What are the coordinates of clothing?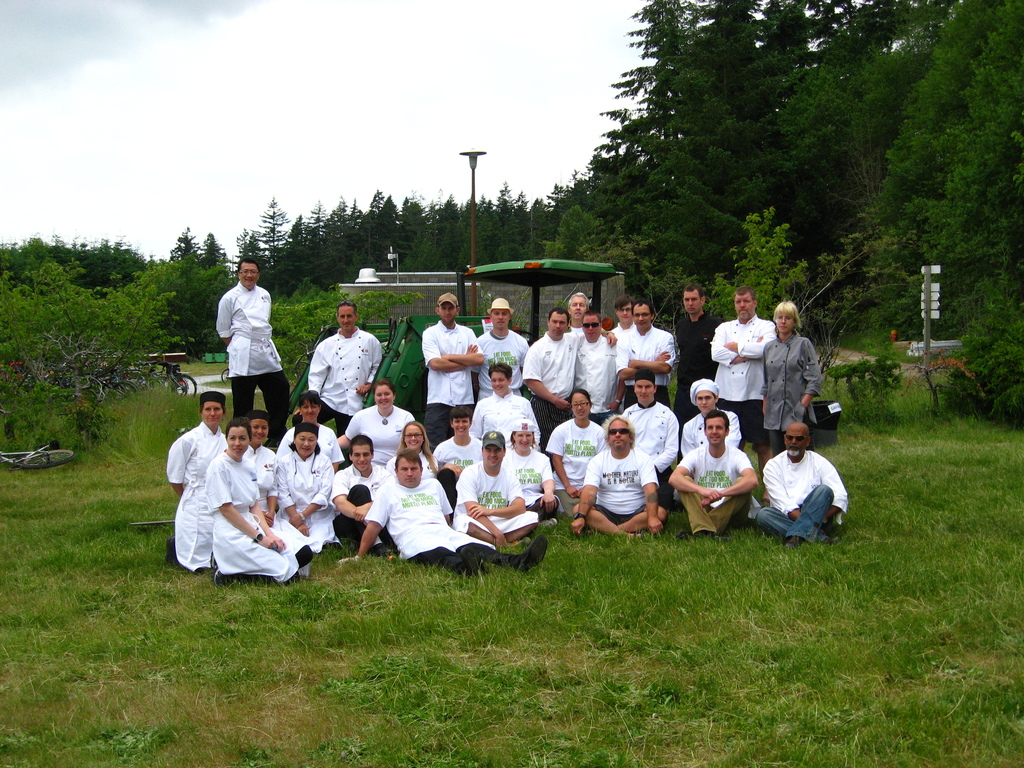
region(576, 332, 613, 424).
